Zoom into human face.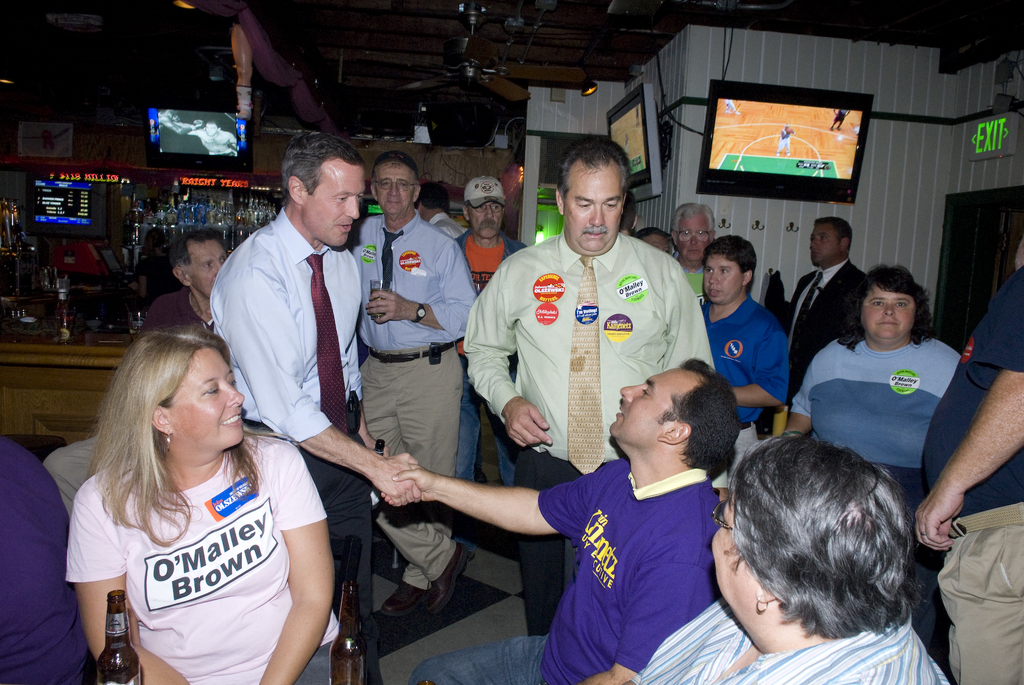
Zoom target: x1=166 y1=350 x2=246 y2=444.
